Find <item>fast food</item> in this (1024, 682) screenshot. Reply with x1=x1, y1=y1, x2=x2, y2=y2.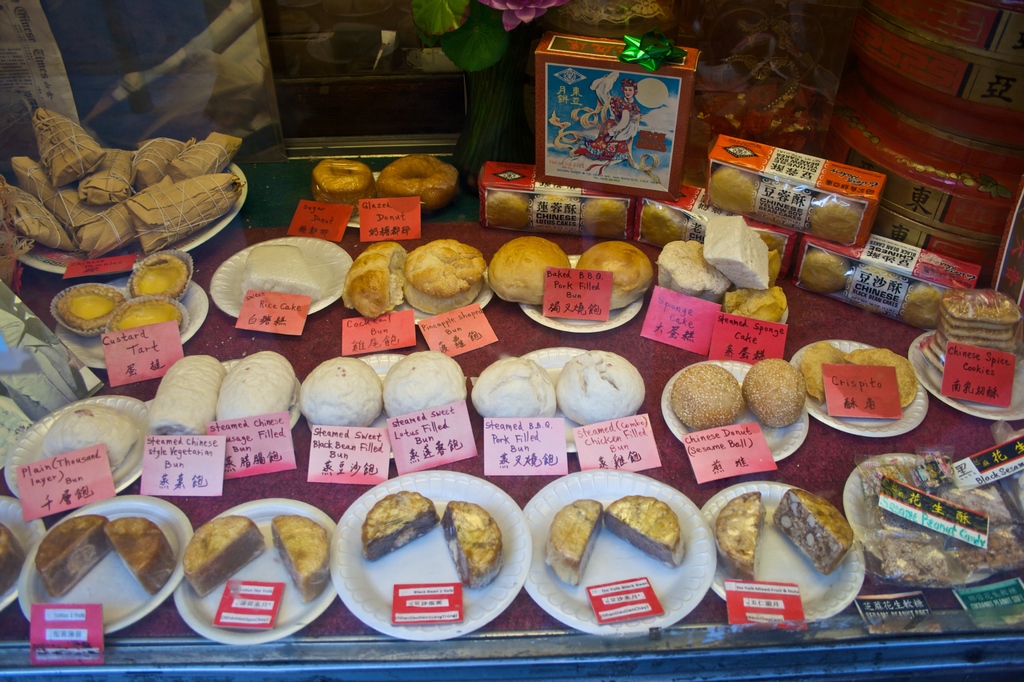
x1=558, y1=353, x2=643, y2=426.
